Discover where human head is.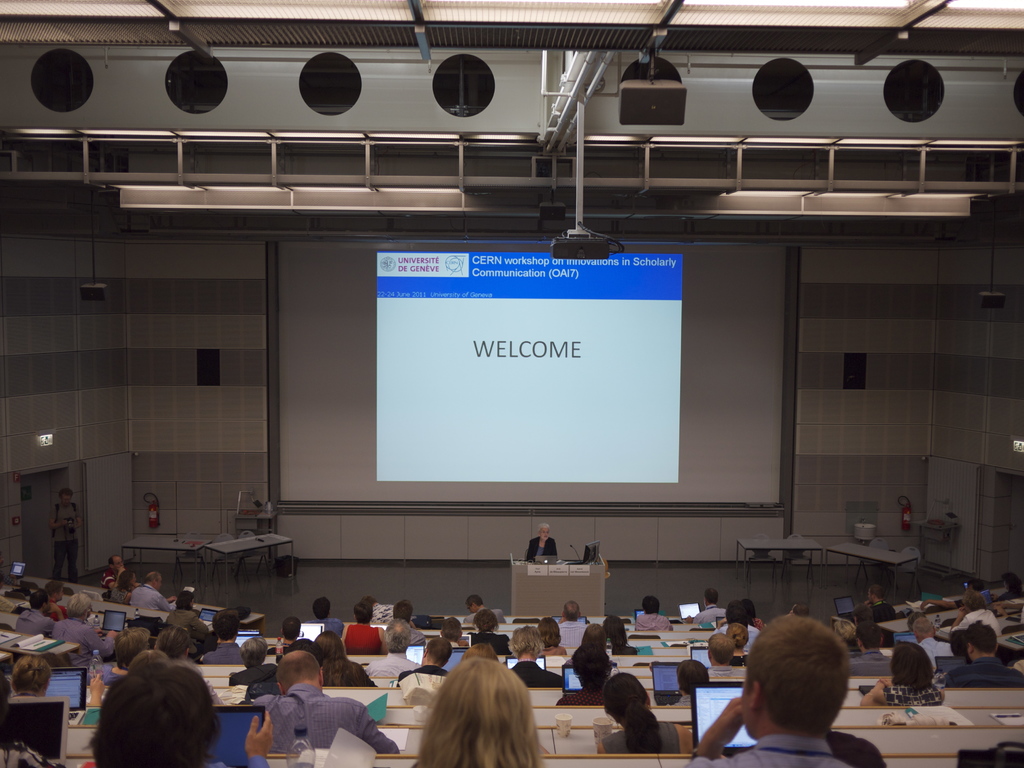
Discovered at x1=726, y1=623, x2=749, y2=647.
